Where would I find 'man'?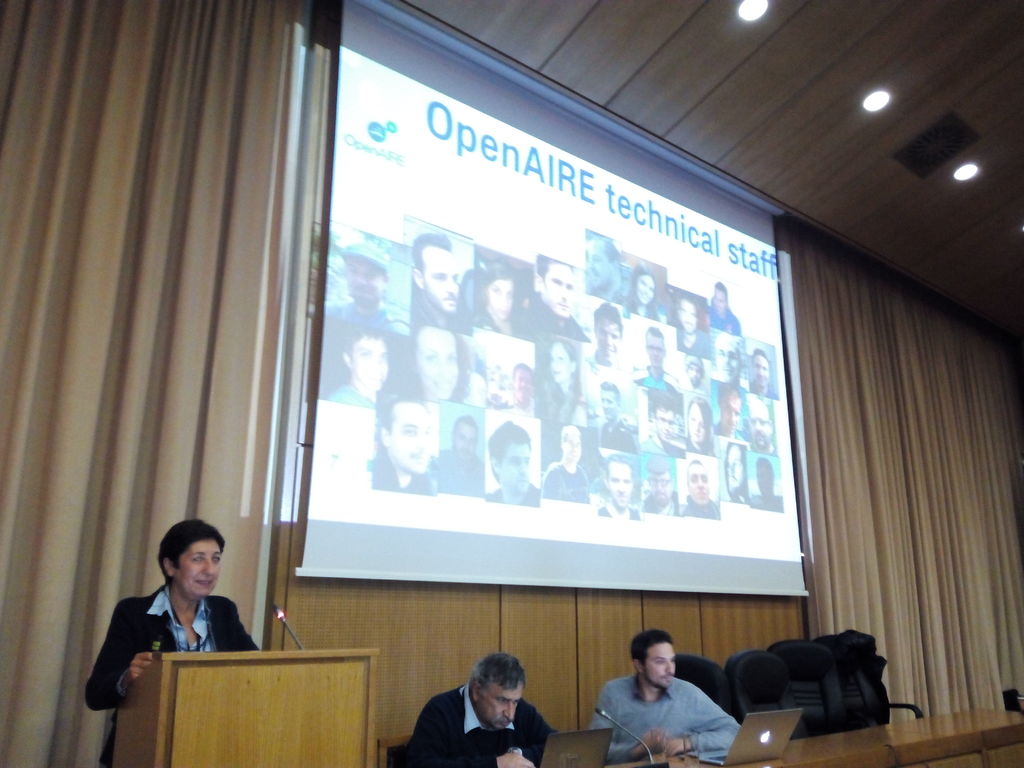
At {"x1": 483, "y1": 420, "x2": 541, "y2": 508}.
